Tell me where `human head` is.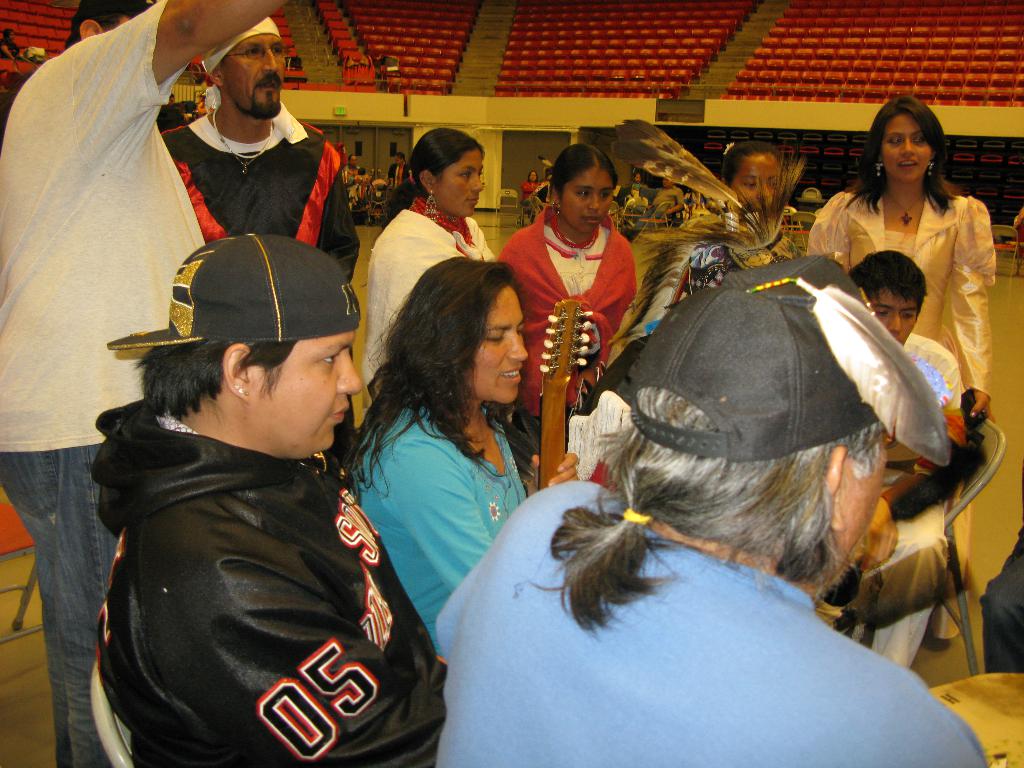
`human head` is at {"x1": 410, "y1": 123, "x2": 488, "y2": 218}.
